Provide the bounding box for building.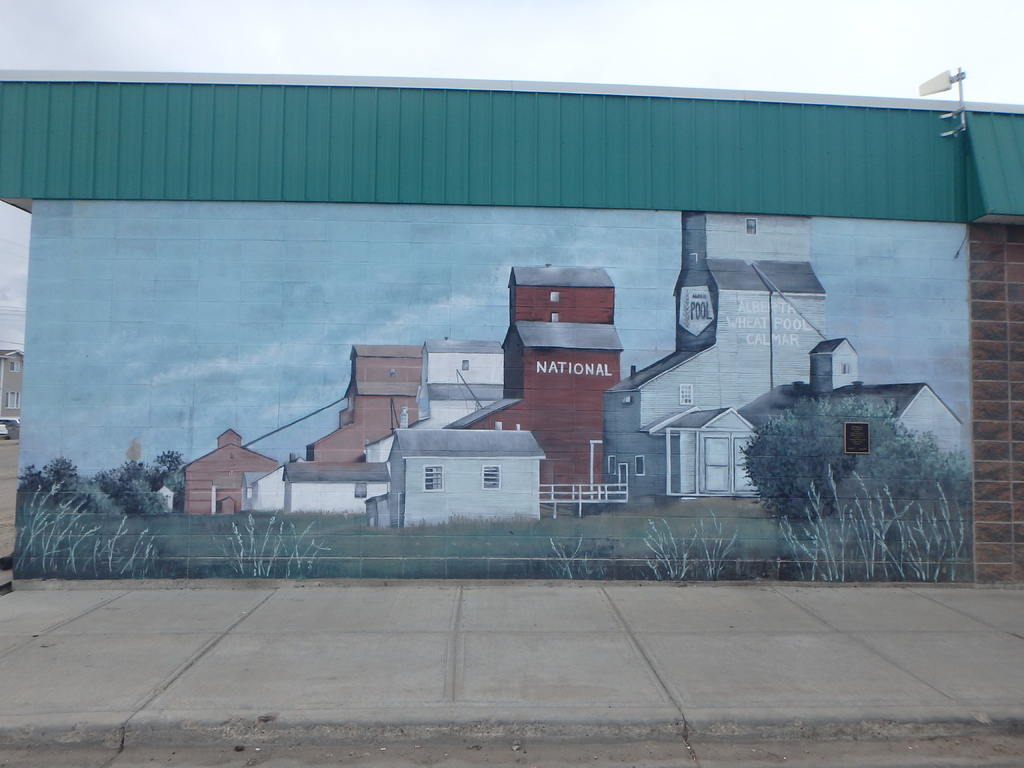
select_region(0, 352, 23, 409).
